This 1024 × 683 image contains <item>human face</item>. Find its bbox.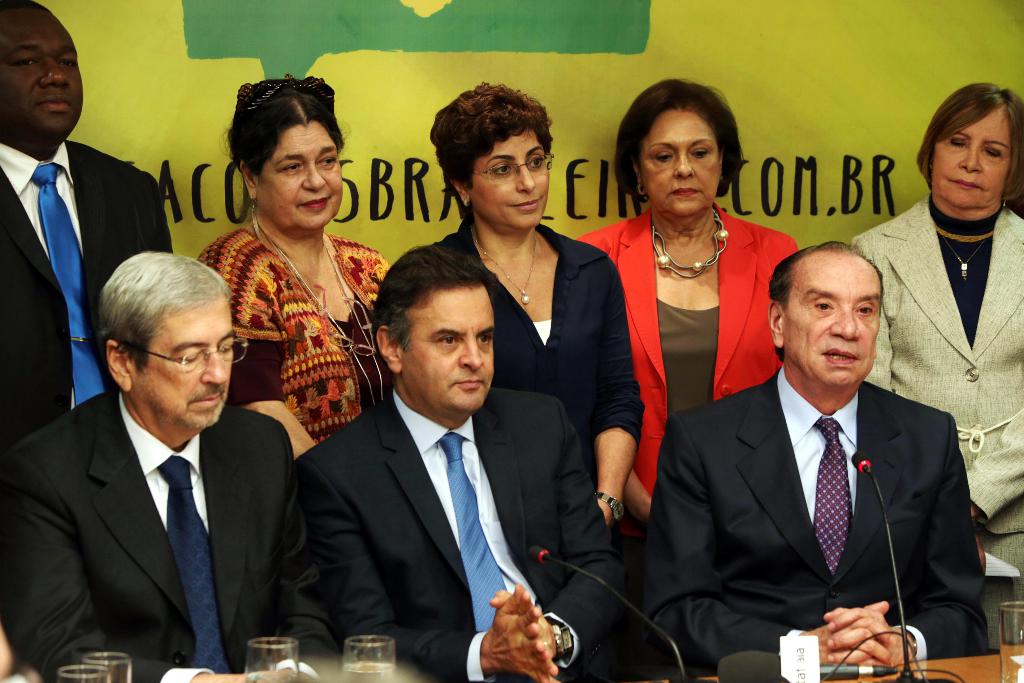
select_region(470, 131, 550, 235).
